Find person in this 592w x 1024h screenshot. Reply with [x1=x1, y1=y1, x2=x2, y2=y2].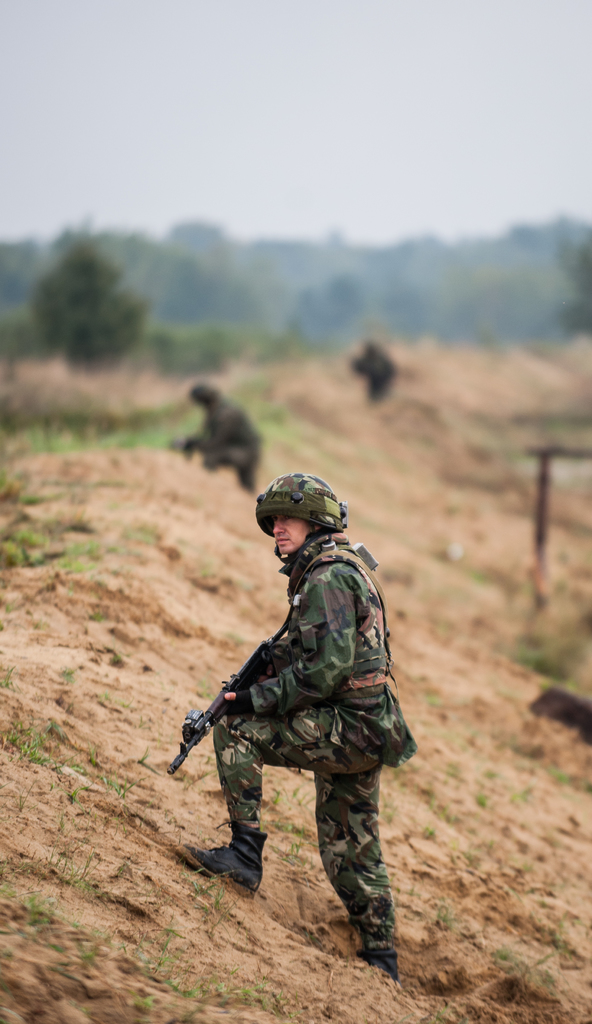
[x1=352, y1=335, x2=394, y2=412].
